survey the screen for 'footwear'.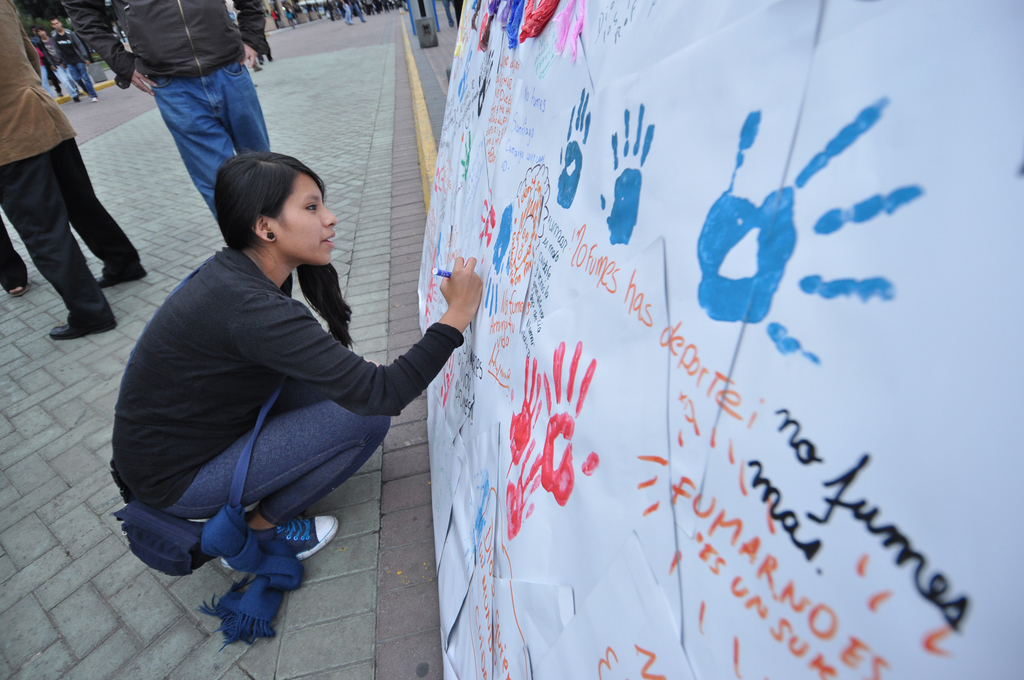
Survey found: x1=72, y1=94, x2=83, y2=104.
